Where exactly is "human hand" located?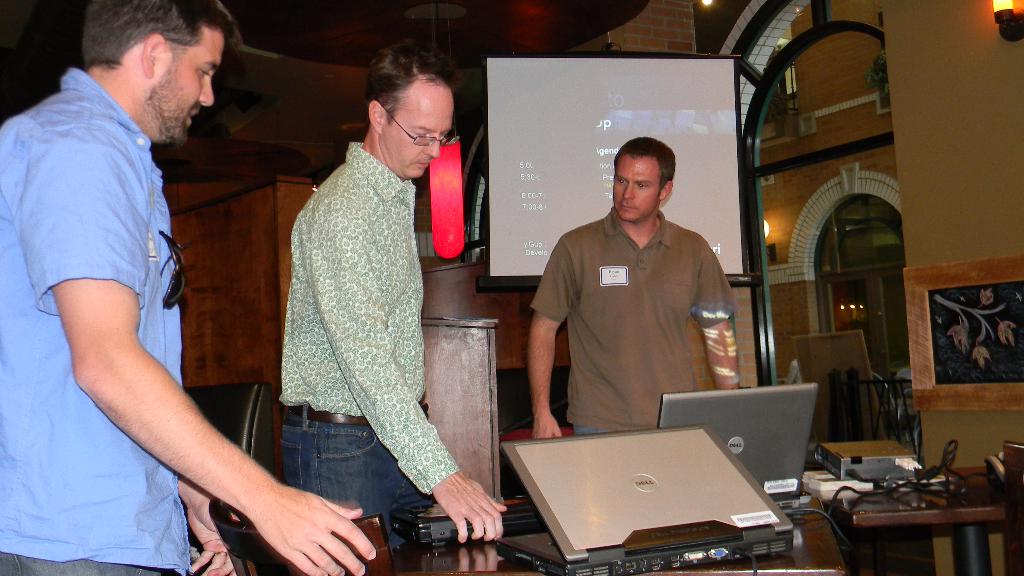
Its bounding box is select_region(218, 461, 376, 564).
